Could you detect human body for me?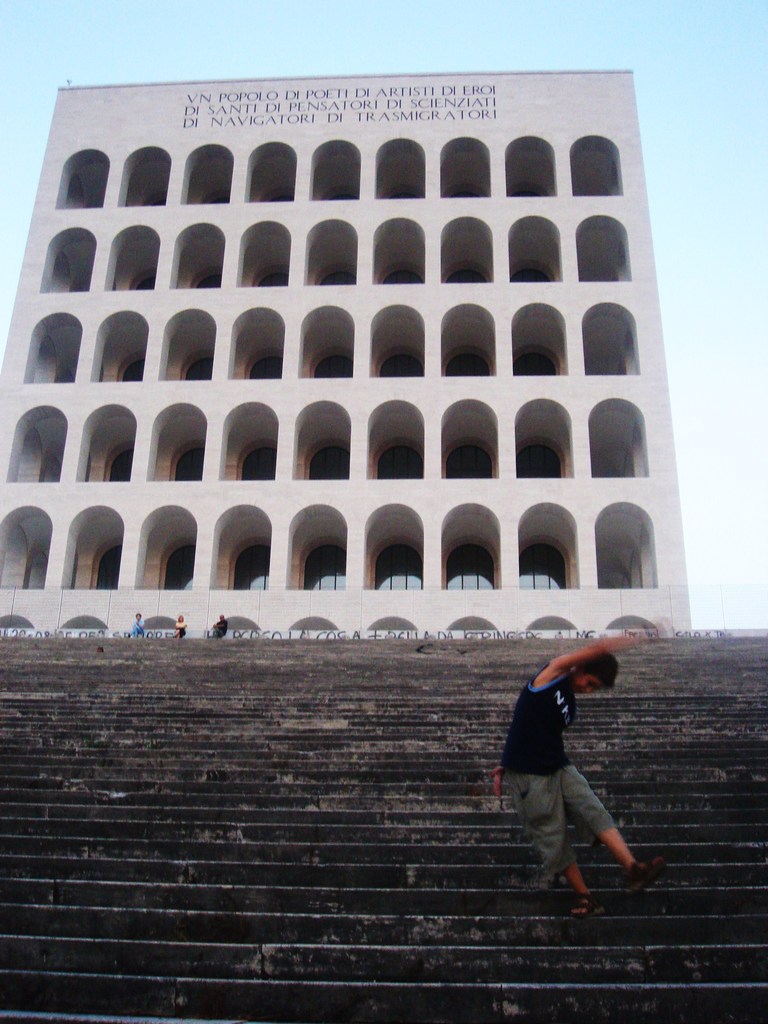
Detection result: {"left": 215, "top": 615, "right": 229, "bottom": 636}.
